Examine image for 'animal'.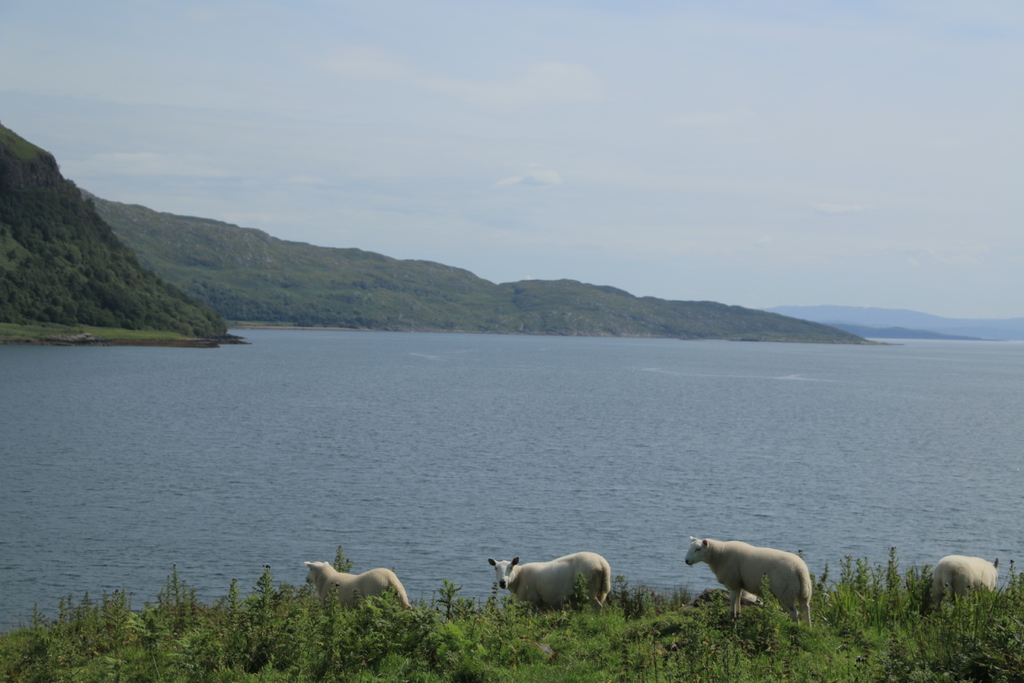
Examination result: 684,536,815,627.
